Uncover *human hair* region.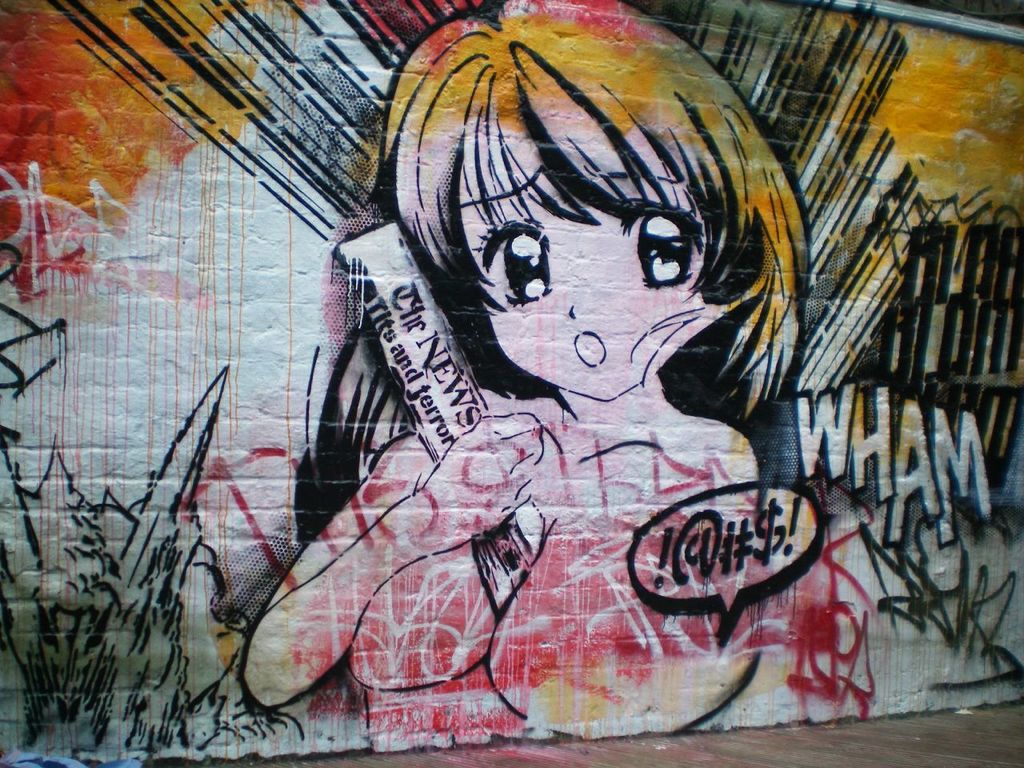
Uncovered: (362, 0, 807, 418).
